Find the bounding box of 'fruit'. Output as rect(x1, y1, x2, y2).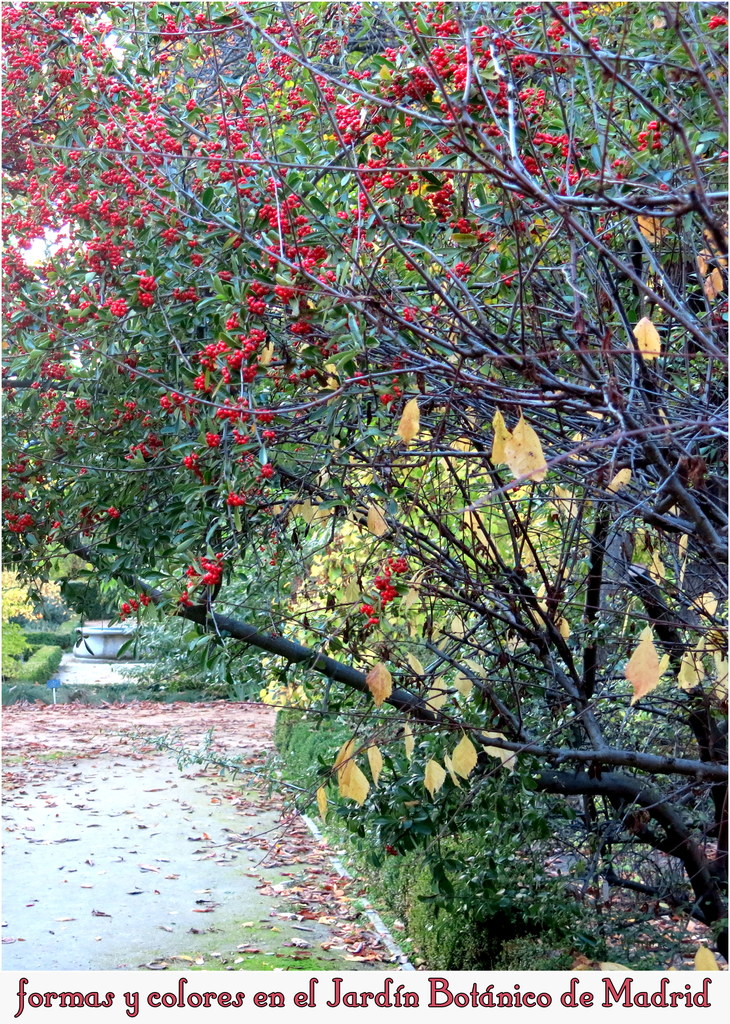
rect(203, 431, 219, 447).
